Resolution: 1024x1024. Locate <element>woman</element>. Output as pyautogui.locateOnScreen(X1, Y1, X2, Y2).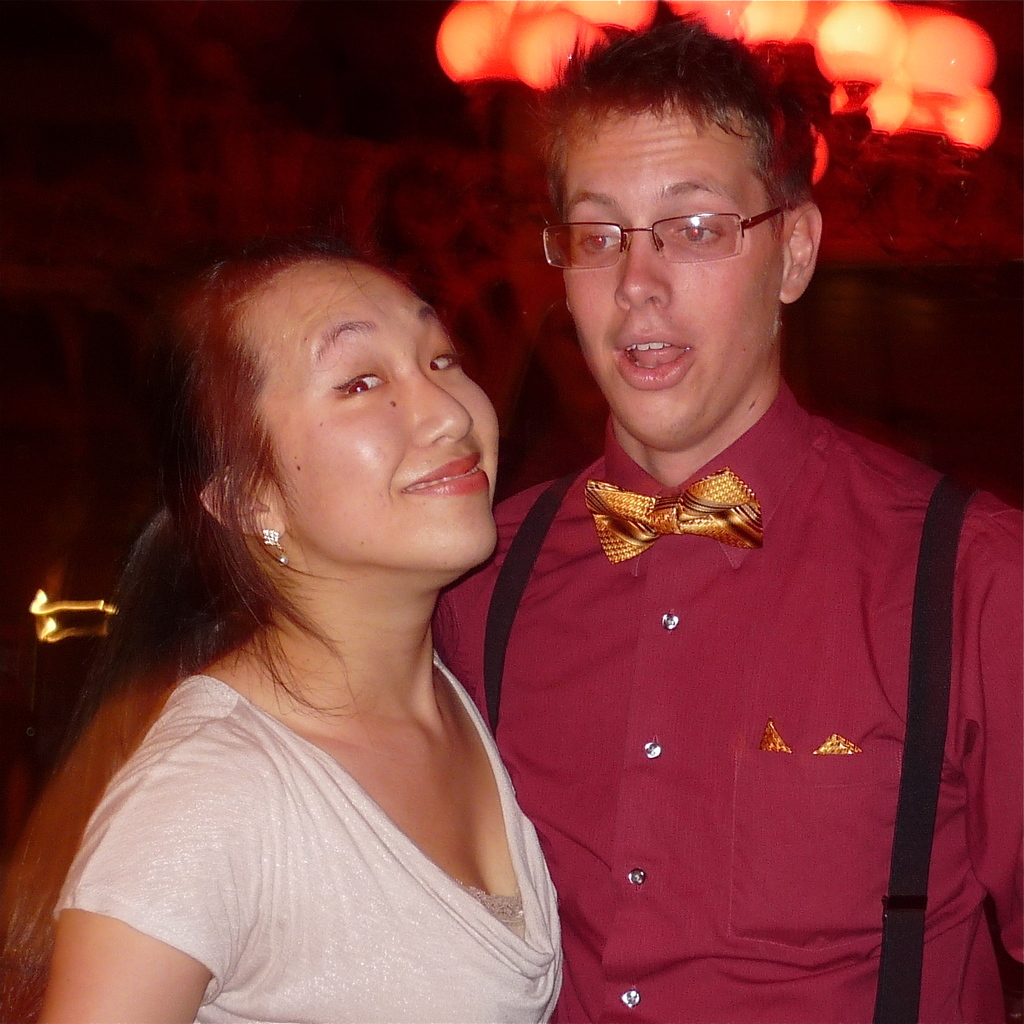
pyautogui.locateOnScreen(0, 232, 573, 1023).
